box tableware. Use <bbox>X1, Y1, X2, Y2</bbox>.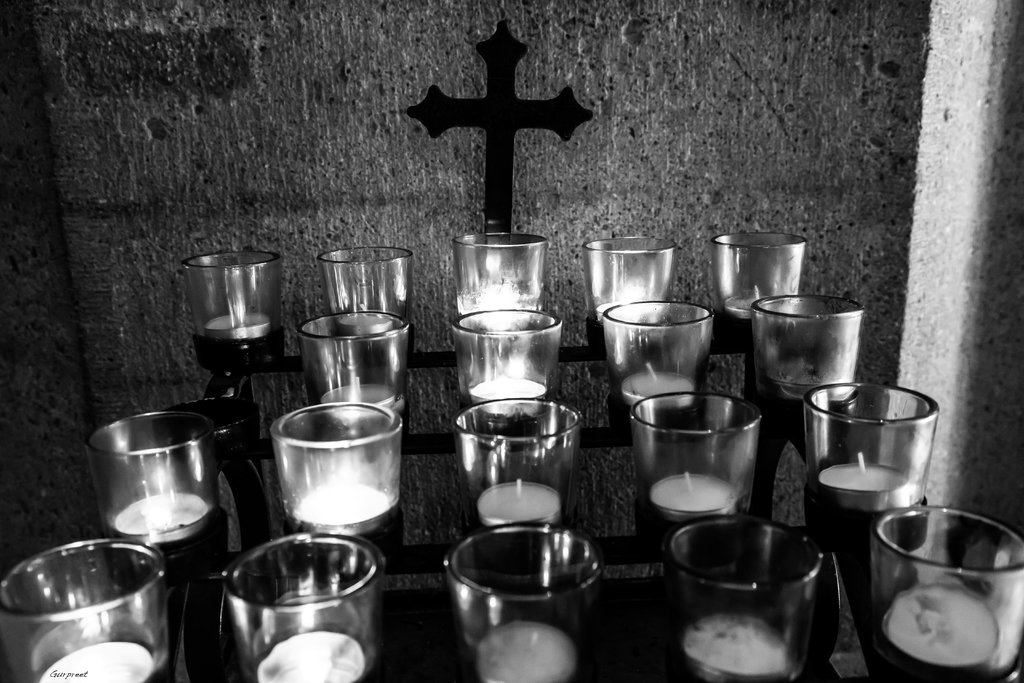
<bbox>438, 523, 598, 682</bbox>.
